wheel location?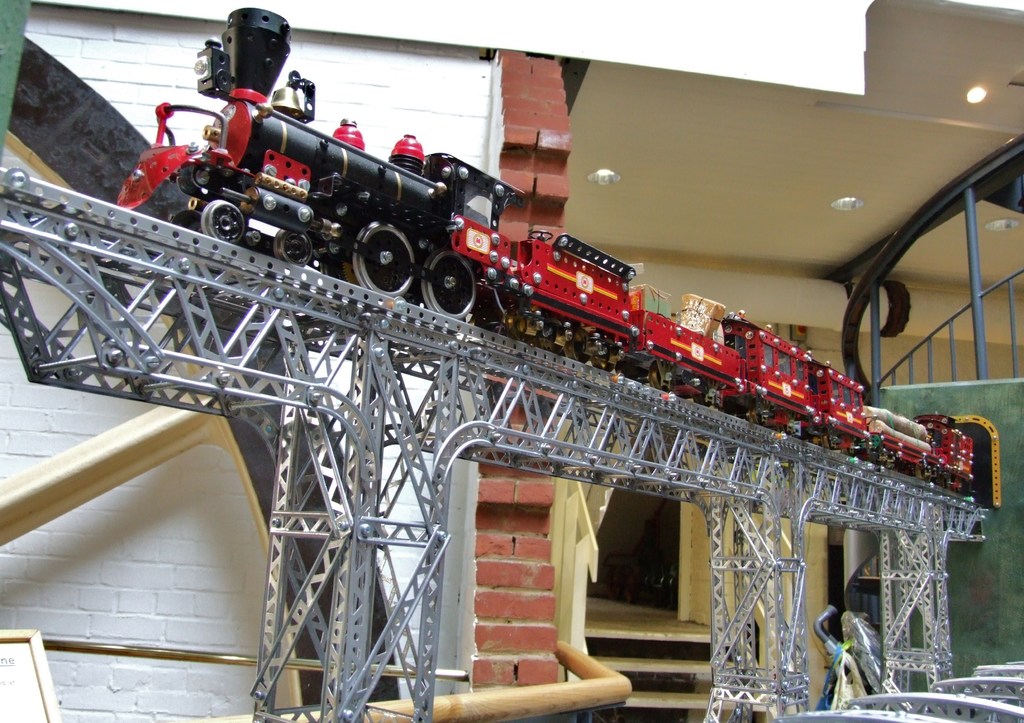
<bbox>820, 435, 835, 449</bbox>
